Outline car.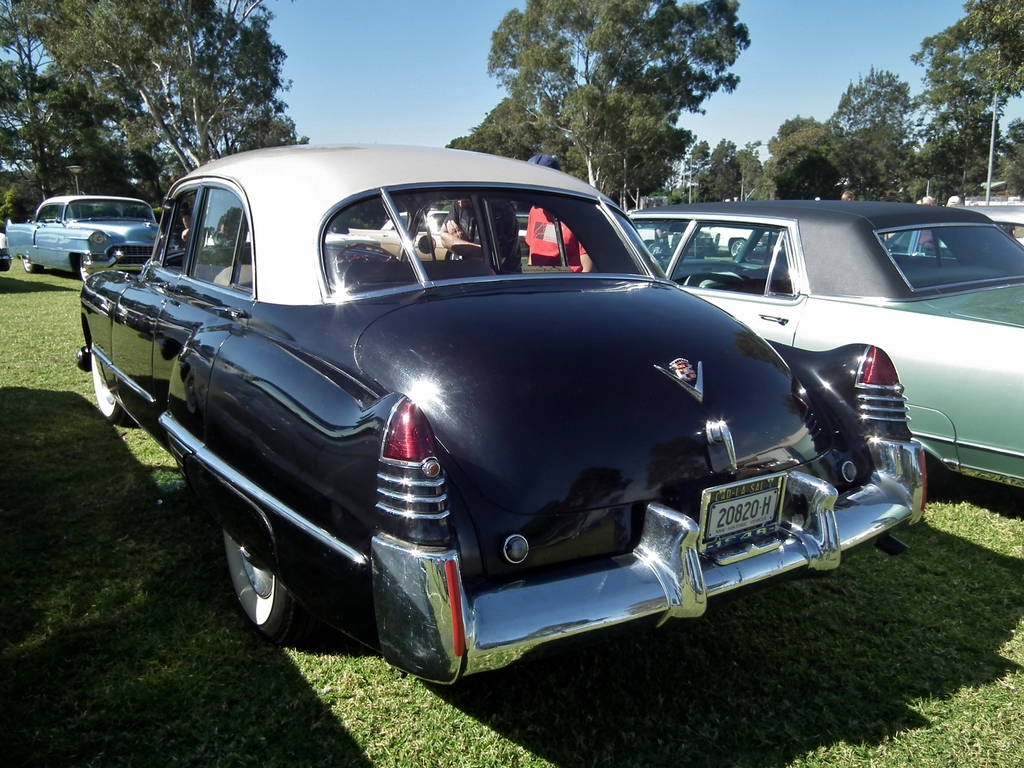
Outline: <box>959,200,1023,246</box>.
